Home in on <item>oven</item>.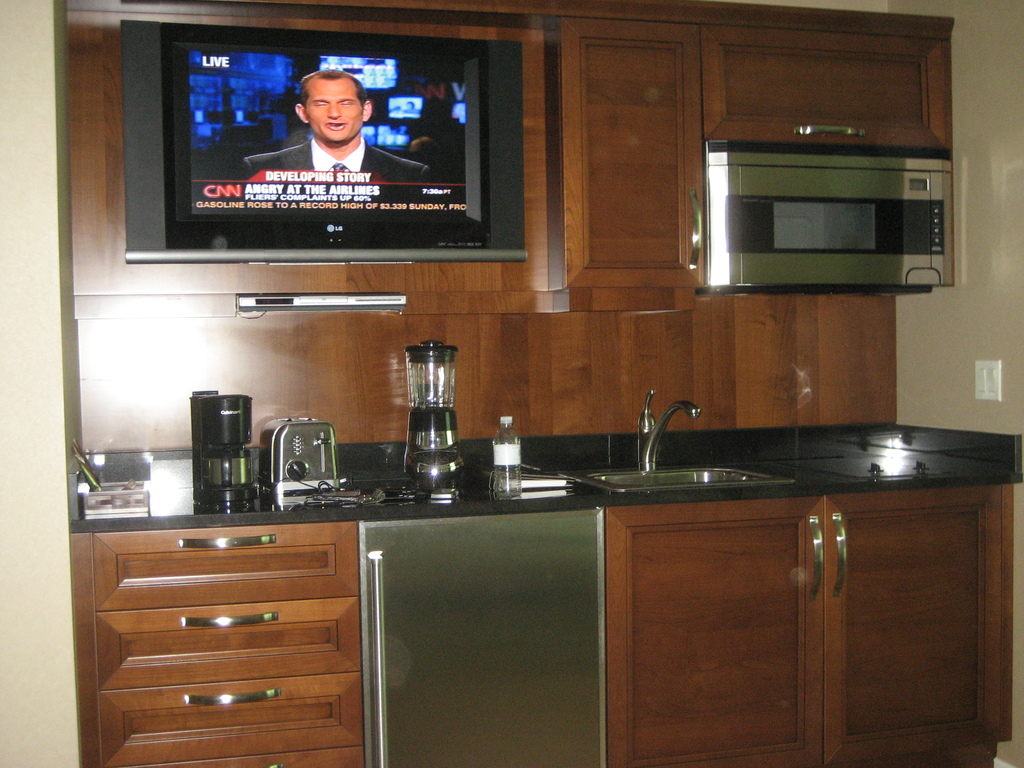
Homed in at 686, 112, 968, 292.
